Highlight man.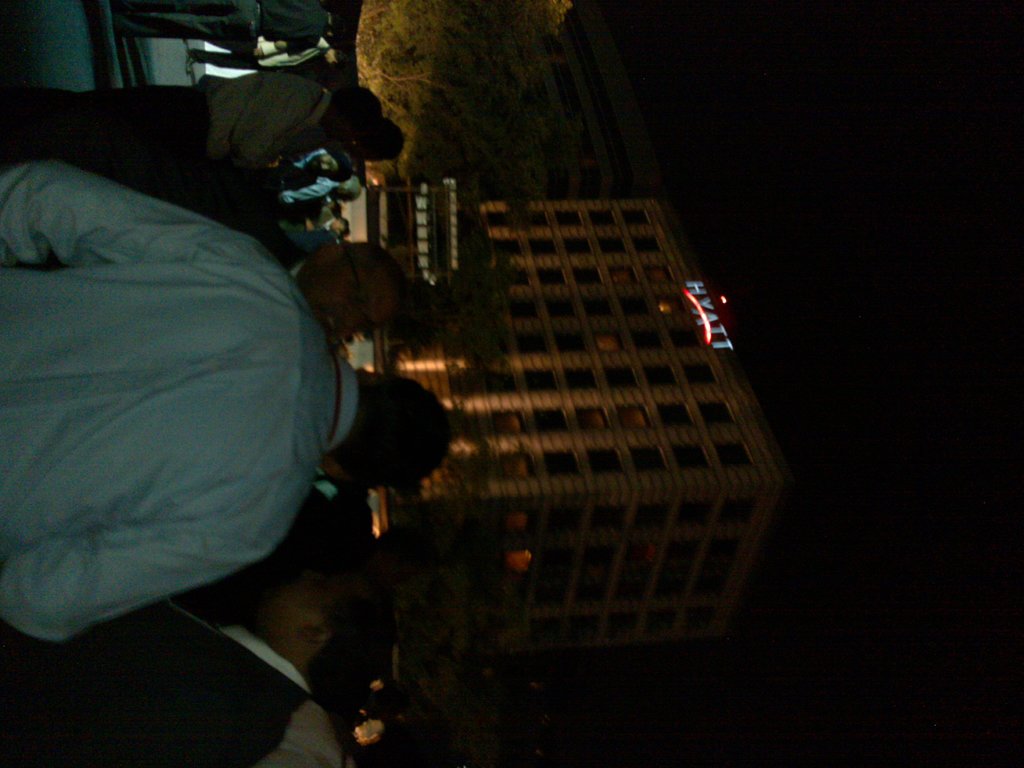
Highlighted region: region(0, 579, 367, 767).
